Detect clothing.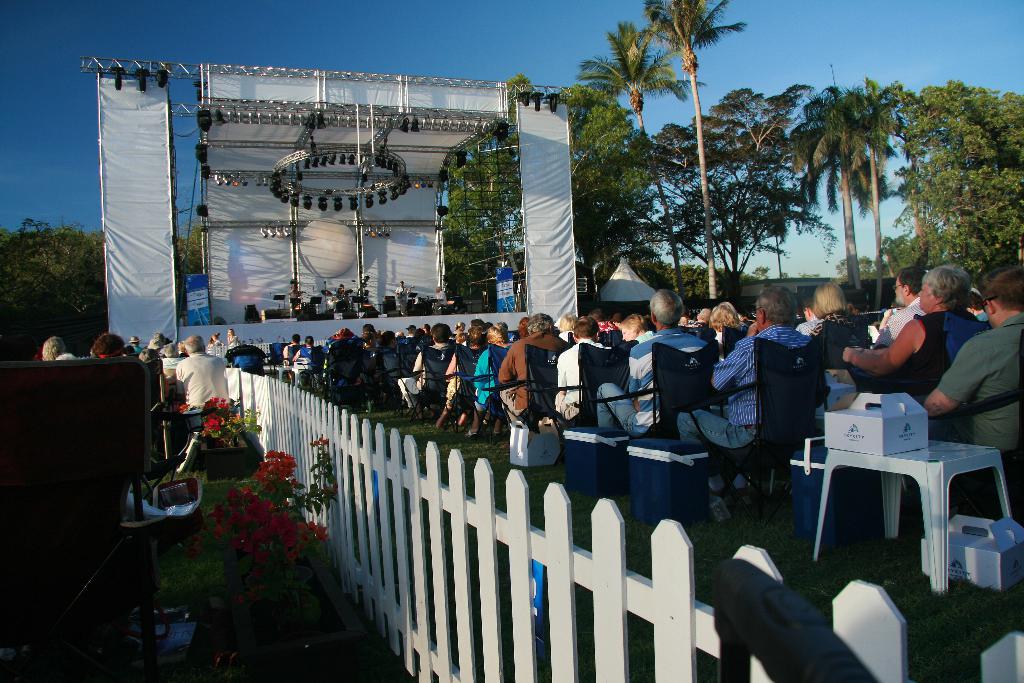
Detected at x1=397, y1=338, x2=458, y2=408.
